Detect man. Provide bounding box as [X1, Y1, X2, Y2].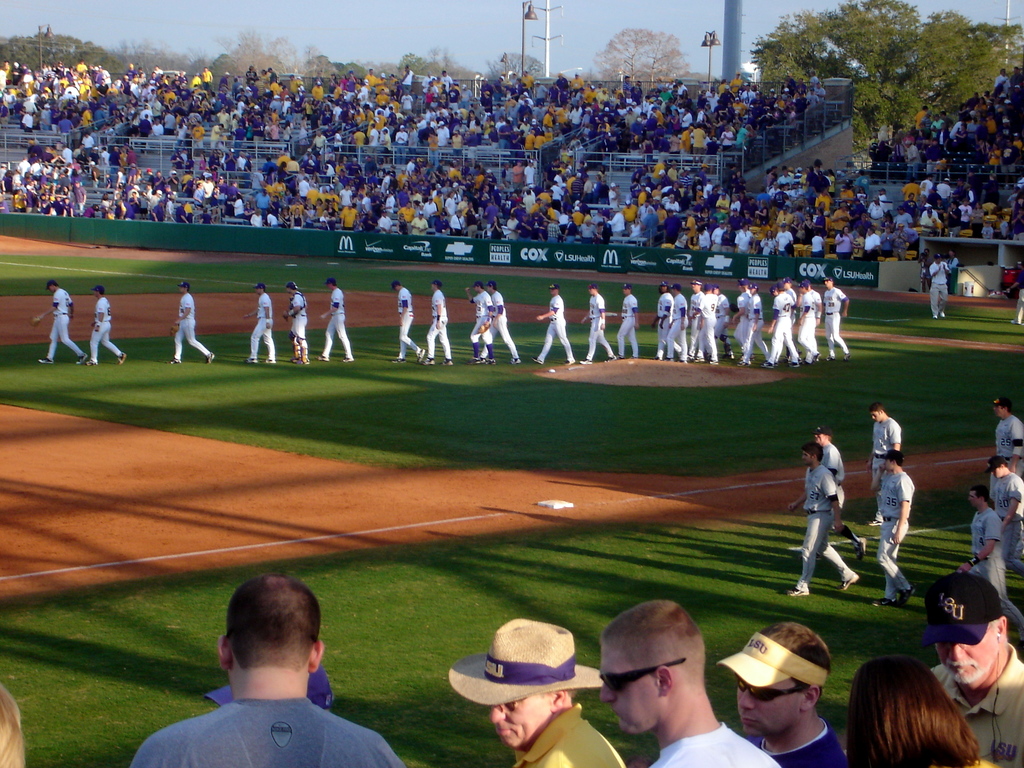
[684, 278, 710, 365].
